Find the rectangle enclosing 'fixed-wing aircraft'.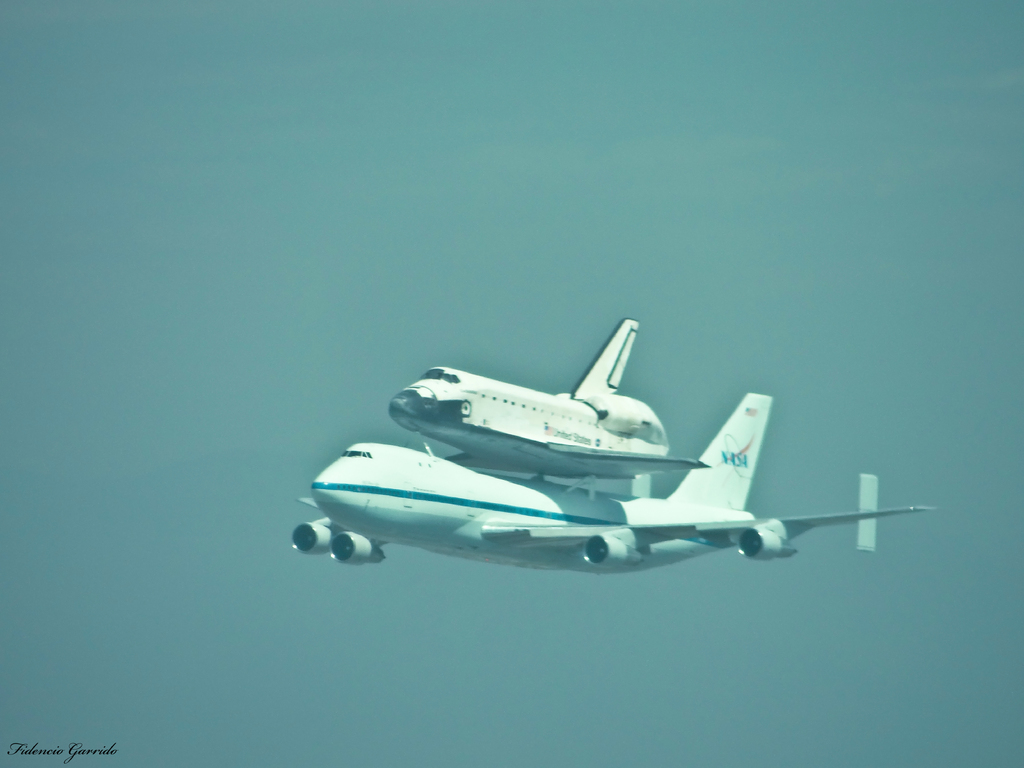
[left=291, top=397, right=943, bottom=569].
